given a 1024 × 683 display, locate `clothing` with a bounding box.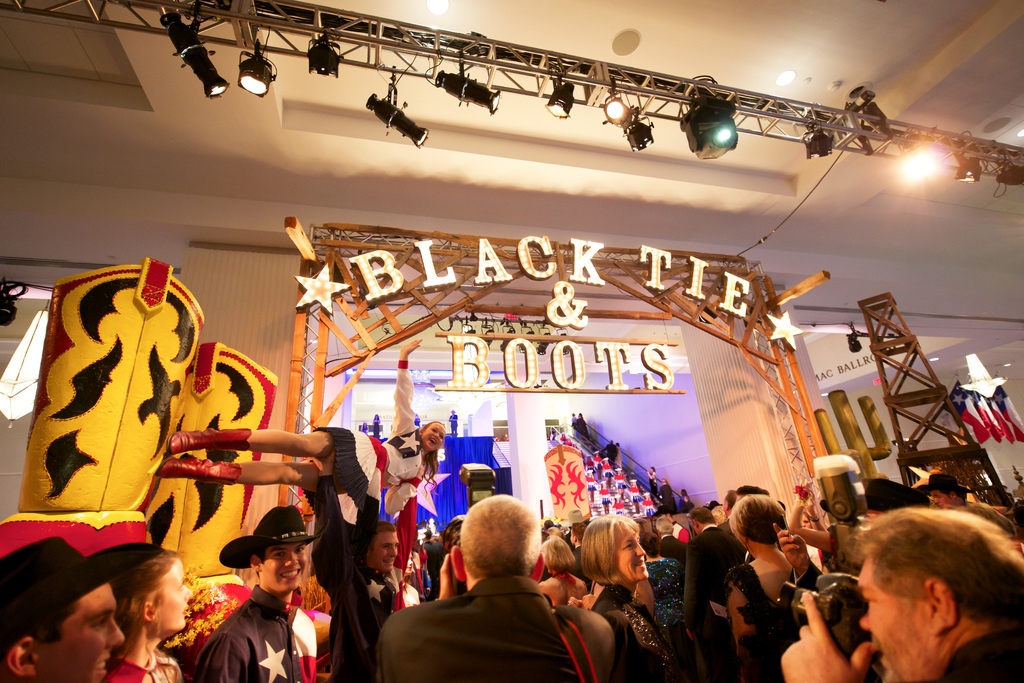
Located: pyautogui.locateOnScreen(588, 476, 596, 490).
